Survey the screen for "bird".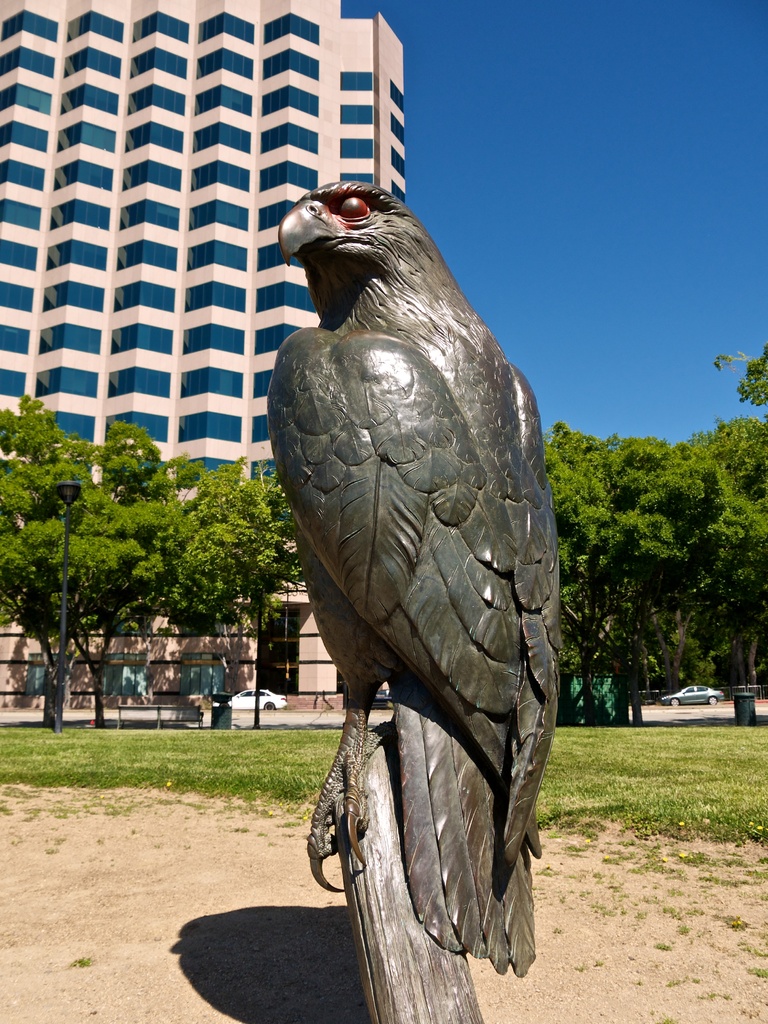
Survey found: x1=268 y1=174 x2=564 y2=973.
